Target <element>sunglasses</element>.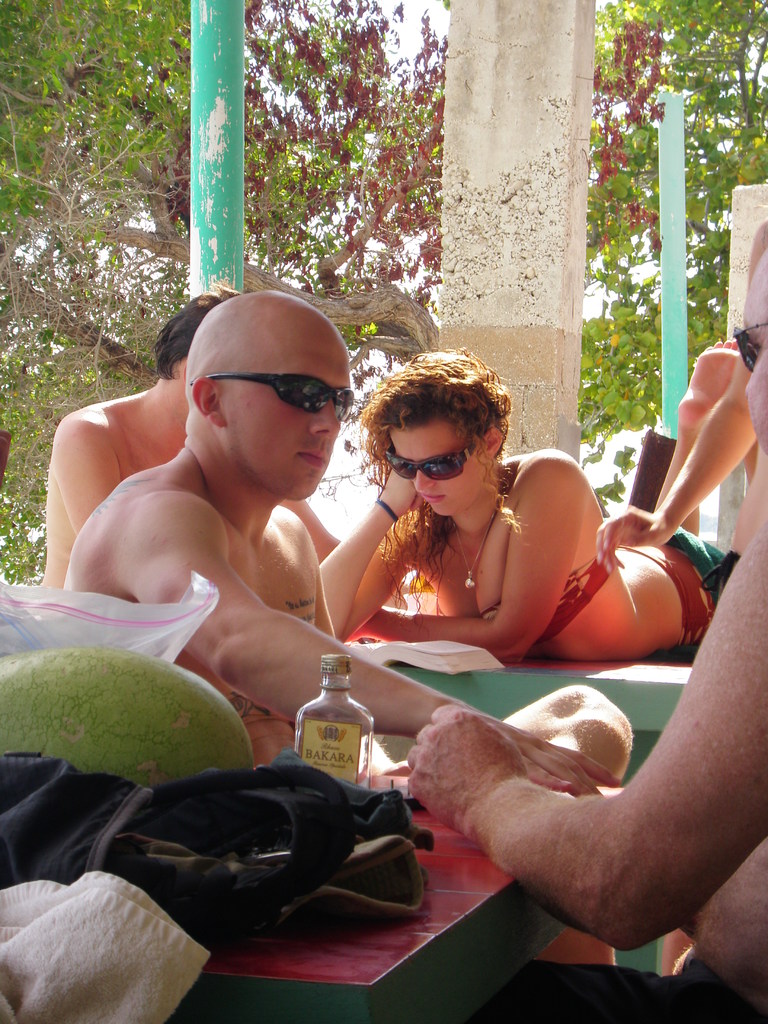
Target region: detection(385, 442, 478, 481).
